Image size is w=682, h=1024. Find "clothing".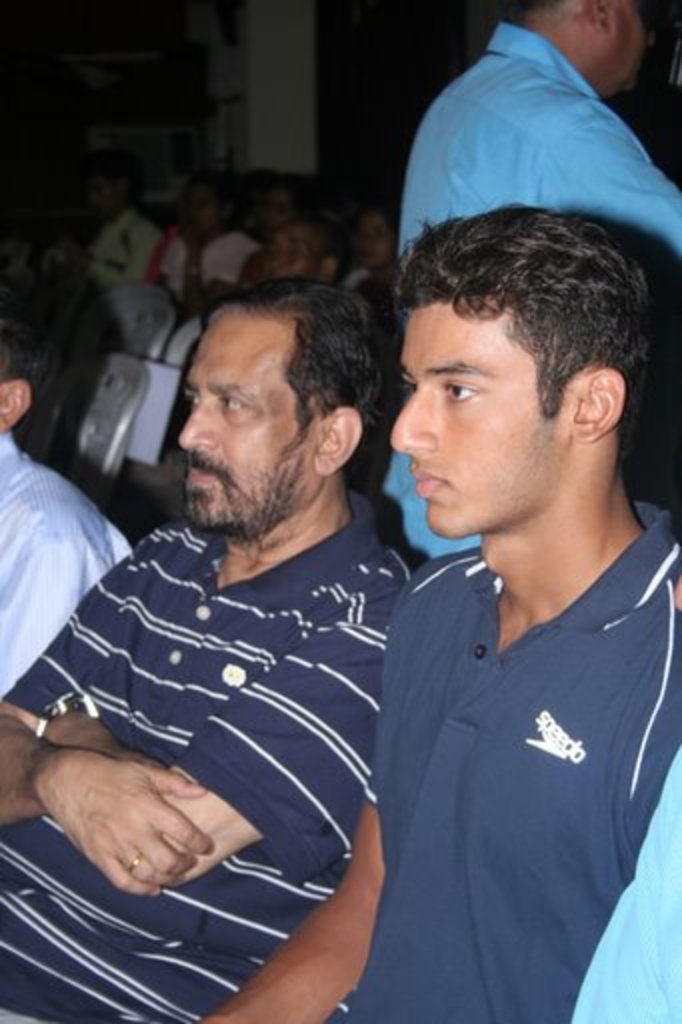
(572,754,680,1022).
